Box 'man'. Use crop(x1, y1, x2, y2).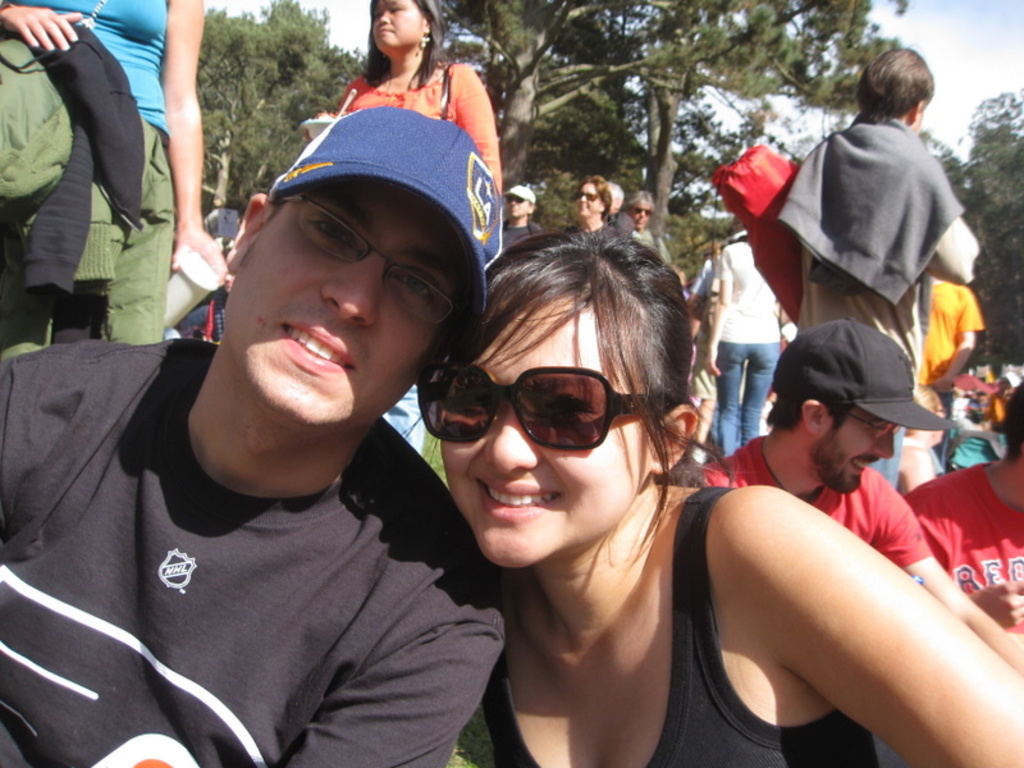
crop(498, 180, 538, 250).
